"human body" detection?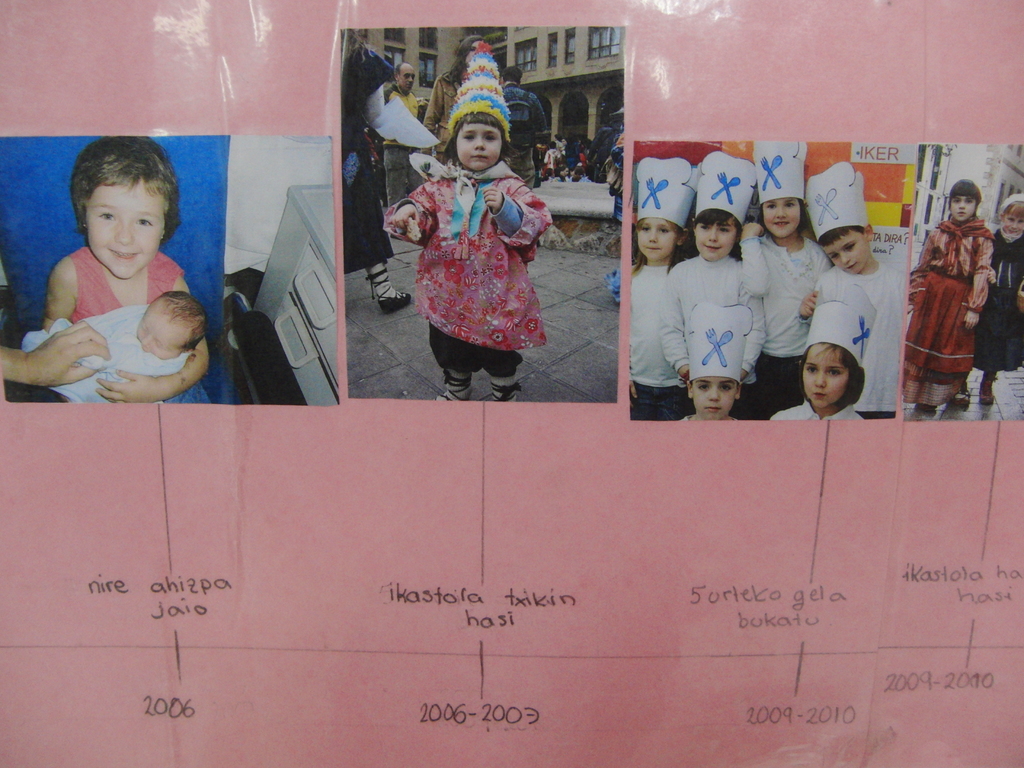
rect(423, 68, 461, 164)
